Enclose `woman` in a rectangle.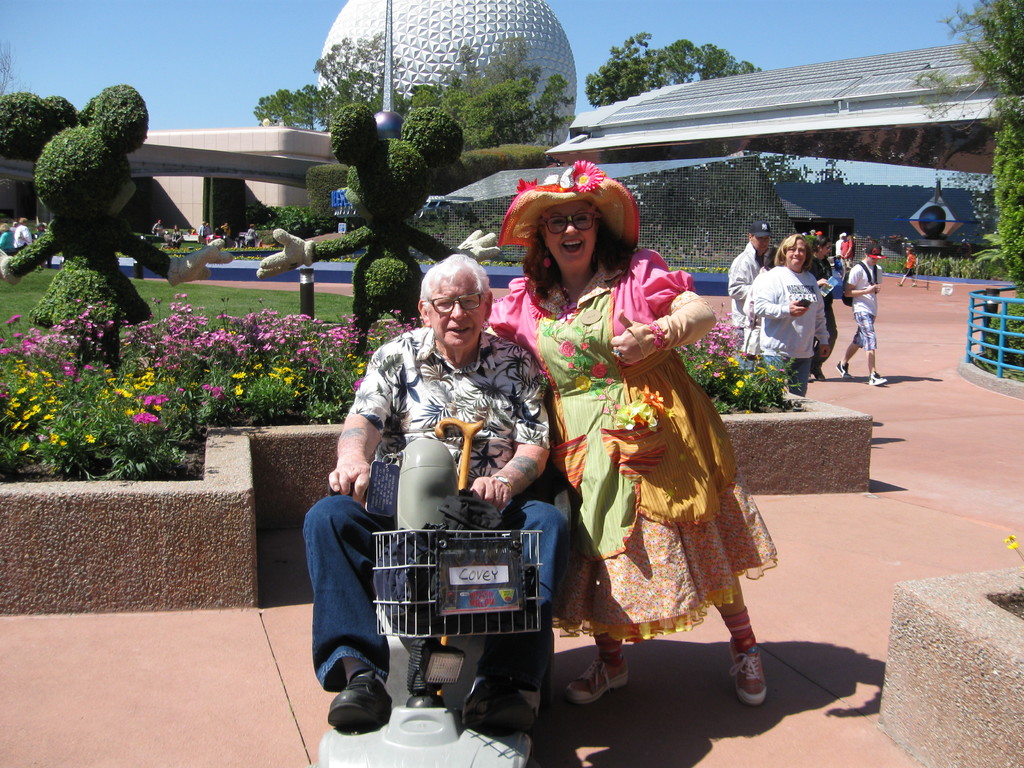
x1=0, y1=222, x2=15, y2=259.
